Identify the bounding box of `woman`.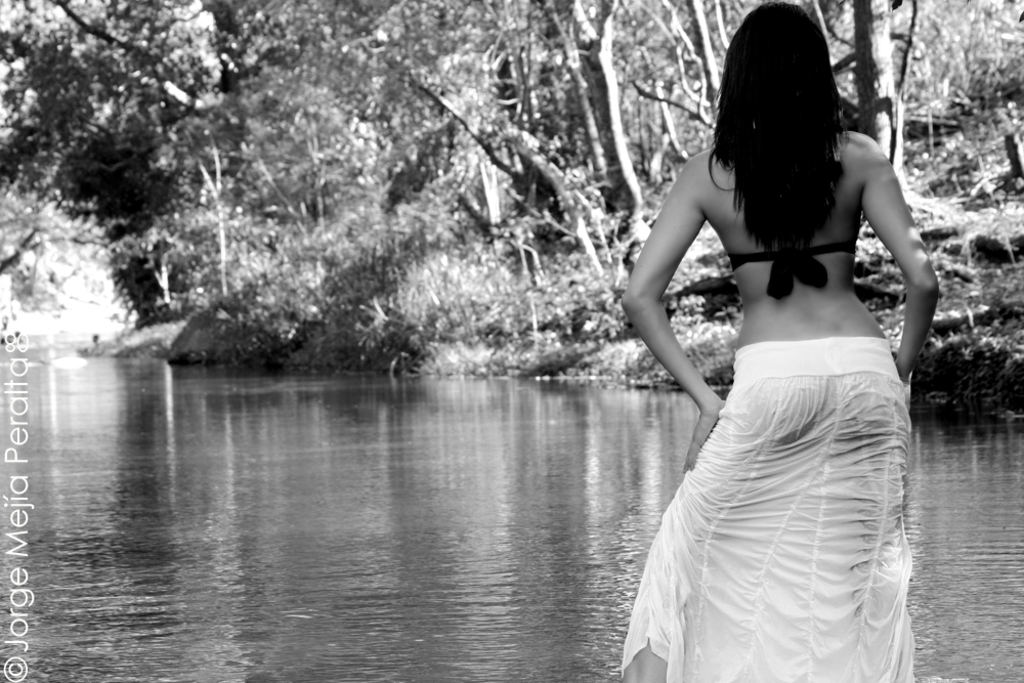
box(617, 3, 941, 682).
